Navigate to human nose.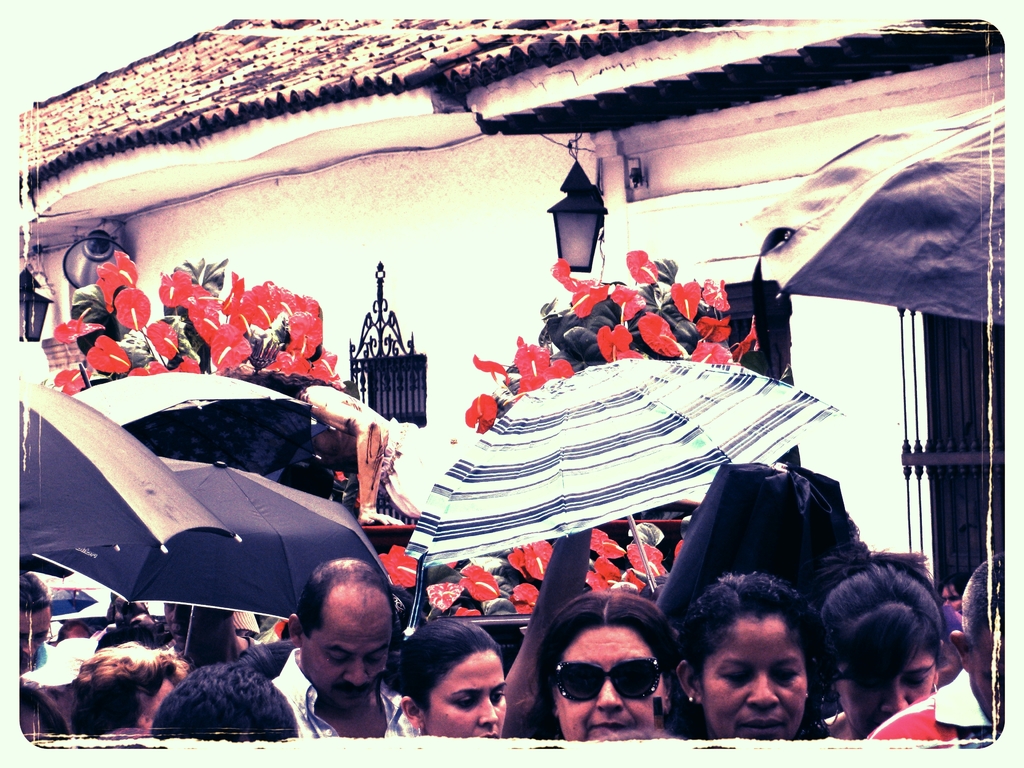
Navigation target: (345, 659, 367, 684).
